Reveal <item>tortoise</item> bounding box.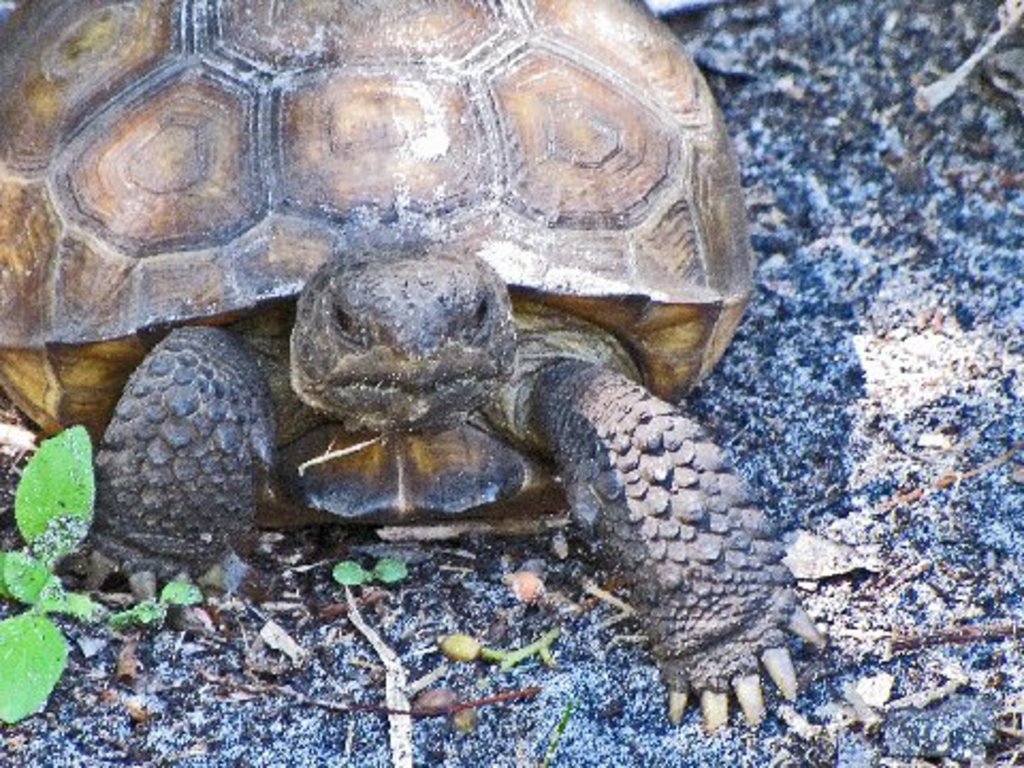
Revealed: pyautogui.locateOnScreen(0, 0, 819, 734).
